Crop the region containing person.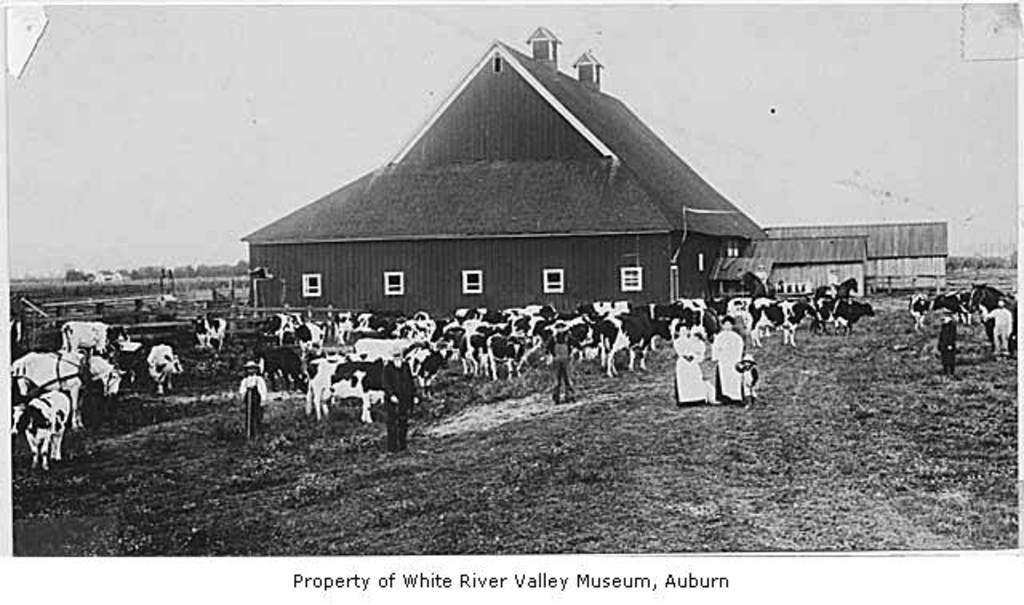
Crop region: [234, 360, 274, 429].
